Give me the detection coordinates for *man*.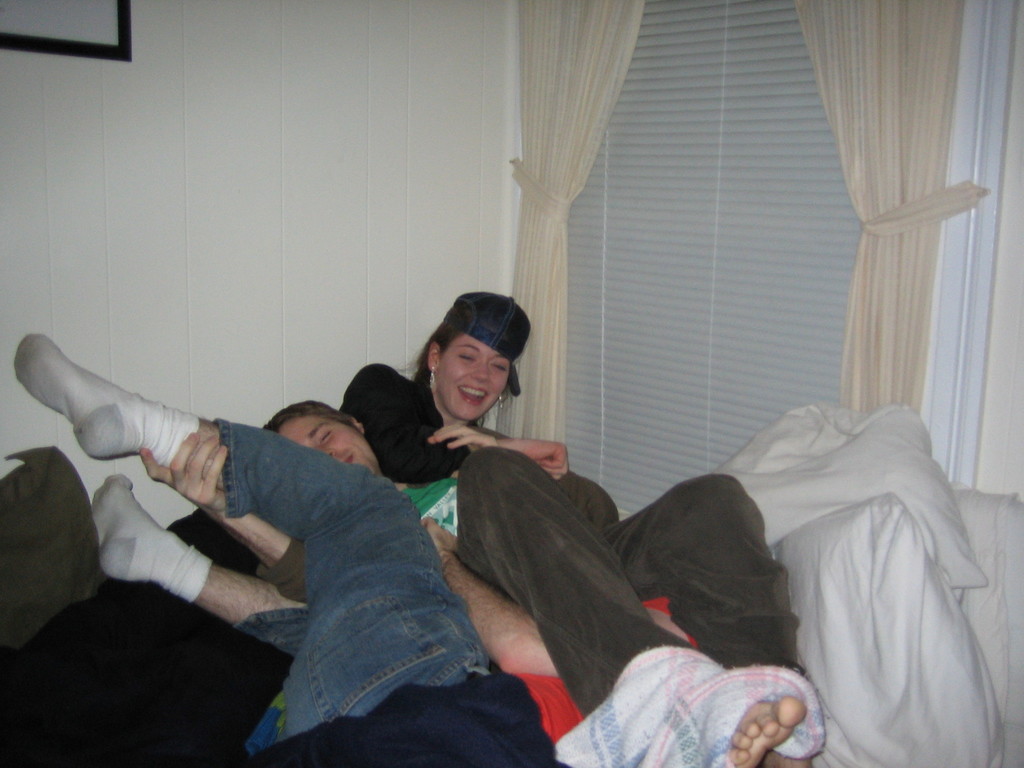
Rect(138, 401, 797, 767).
